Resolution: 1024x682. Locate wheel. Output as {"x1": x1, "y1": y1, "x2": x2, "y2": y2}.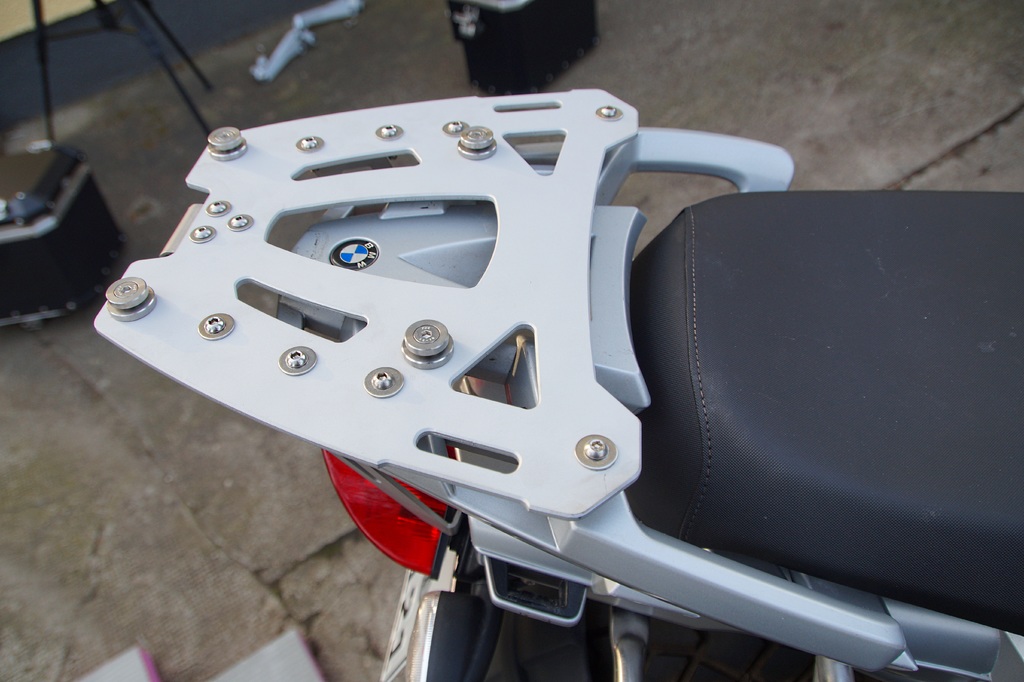
{"x1": 640, "y1": 624, "x2": 833, "y2": 681}.
